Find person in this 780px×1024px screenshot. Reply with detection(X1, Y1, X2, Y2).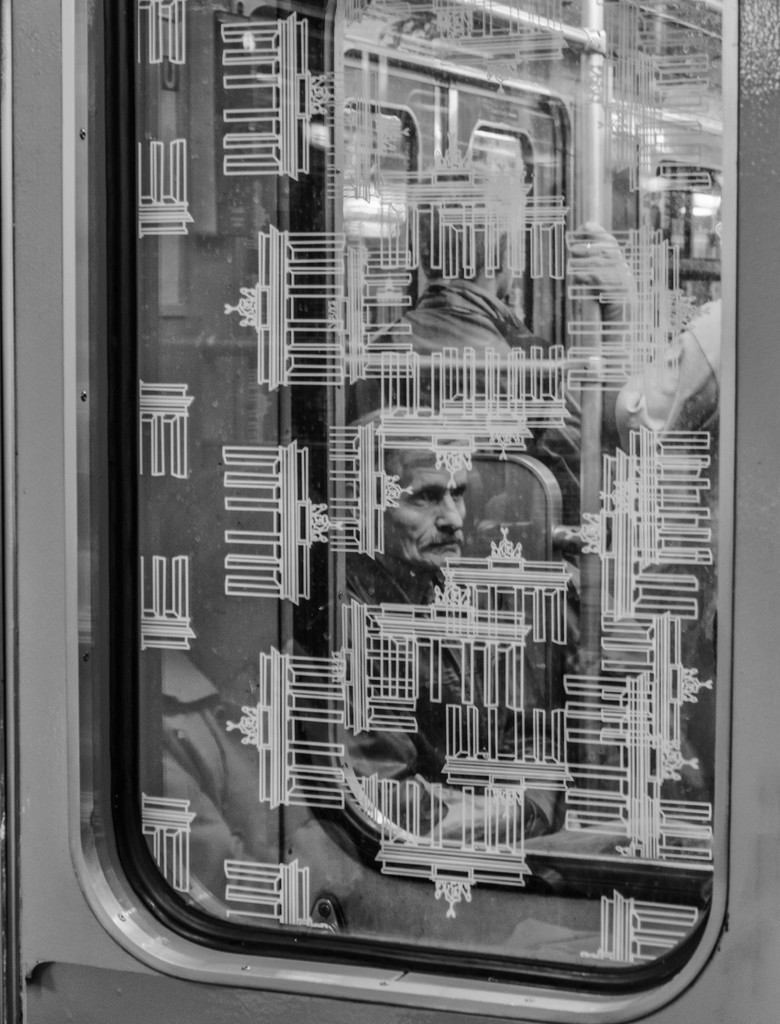
detection(616, 272, 727, 657).
